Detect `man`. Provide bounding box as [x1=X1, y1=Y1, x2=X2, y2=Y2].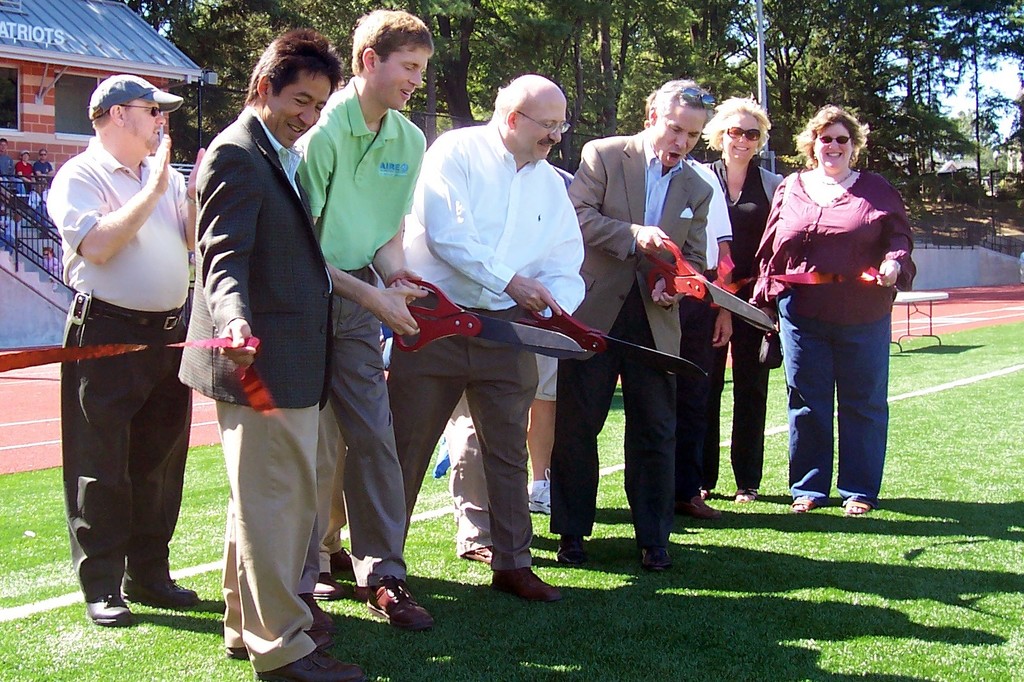
[x1=287, y1=7, x2=436, y2=631].
